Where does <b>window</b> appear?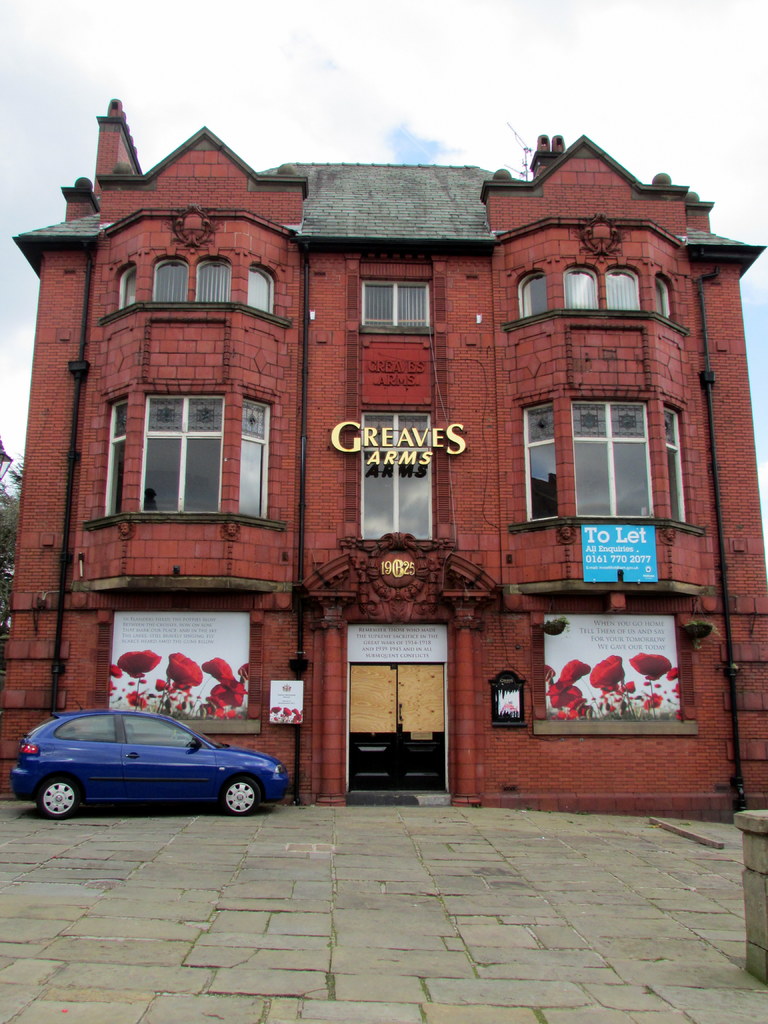
Appears at [left=115, top=269, right=278, bottom=323].
